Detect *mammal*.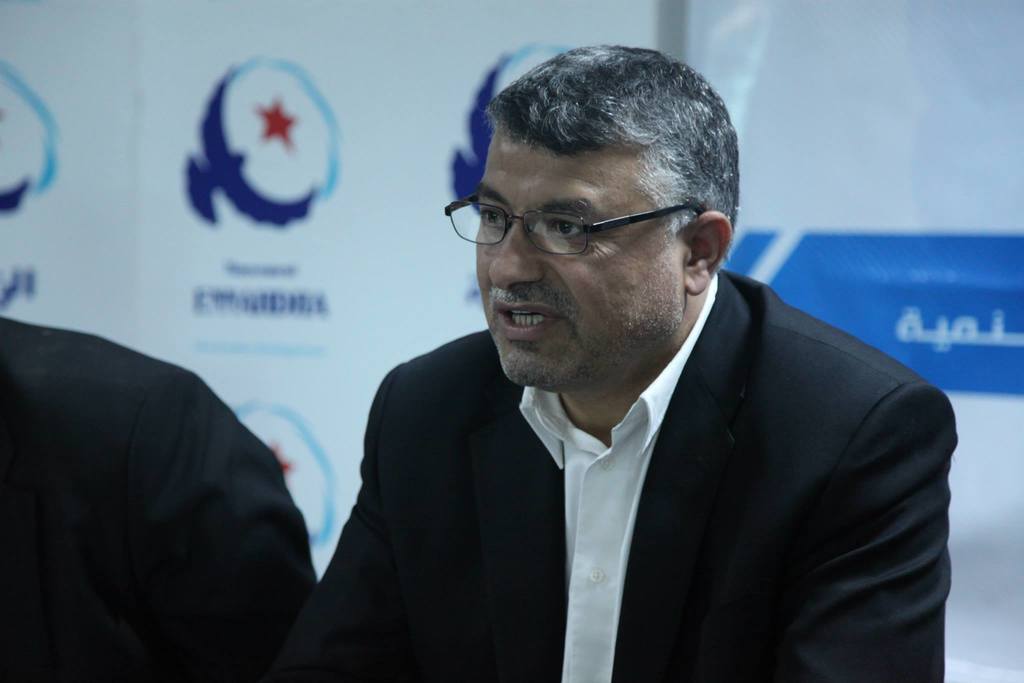
Detected at rect(320, 40, 961, 682).
